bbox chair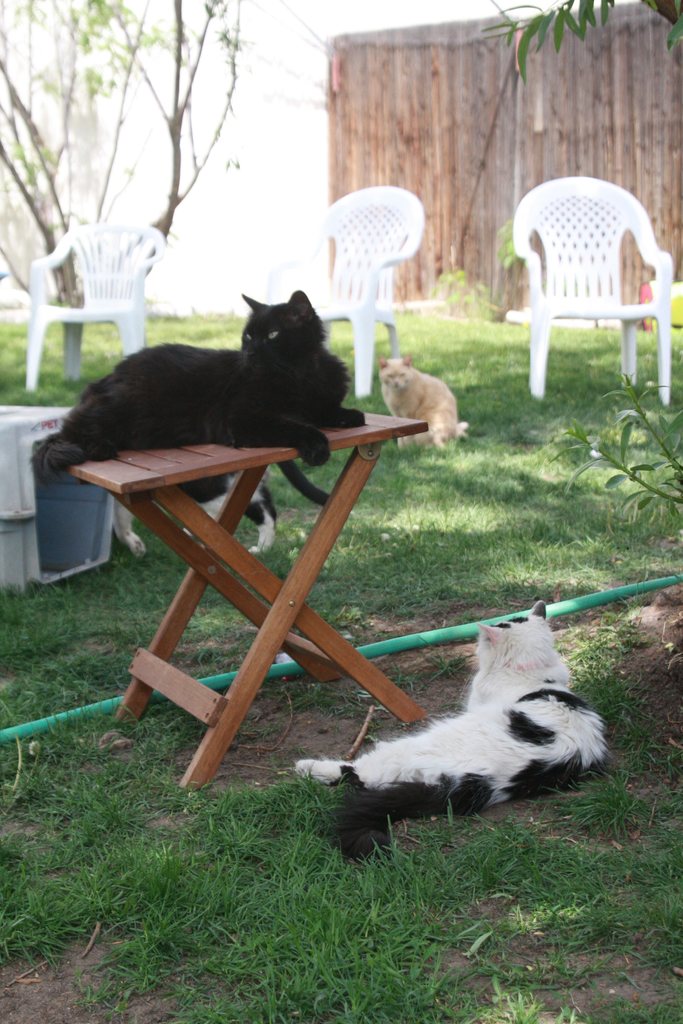
left=269, top=182, right=437, bottom=397
